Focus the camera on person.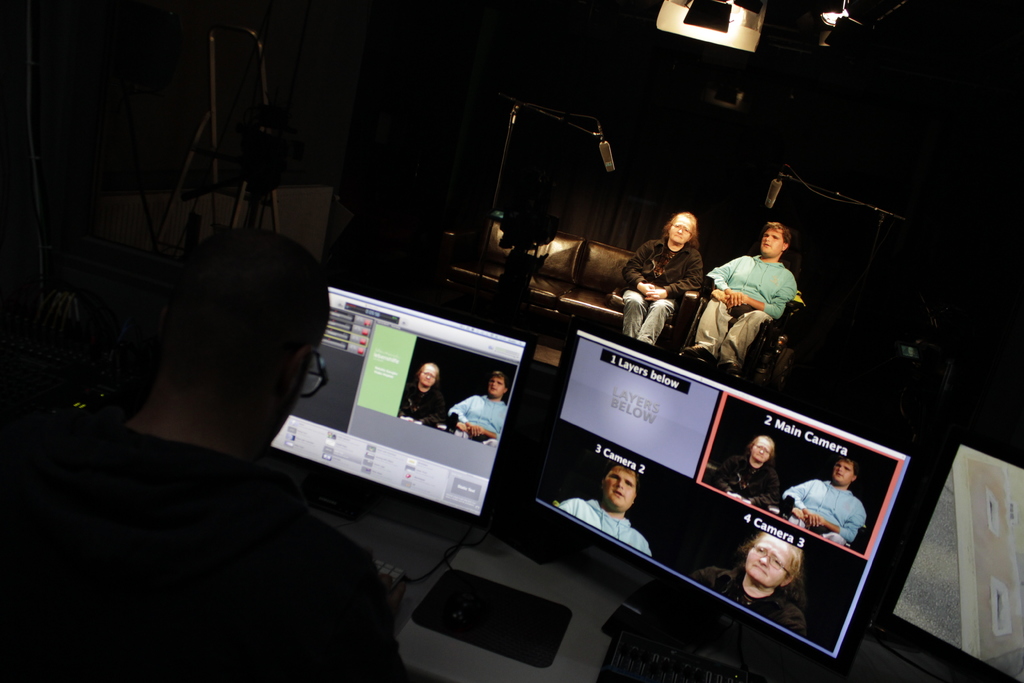
Focus region: bbox(451, 368, 511, 447).
